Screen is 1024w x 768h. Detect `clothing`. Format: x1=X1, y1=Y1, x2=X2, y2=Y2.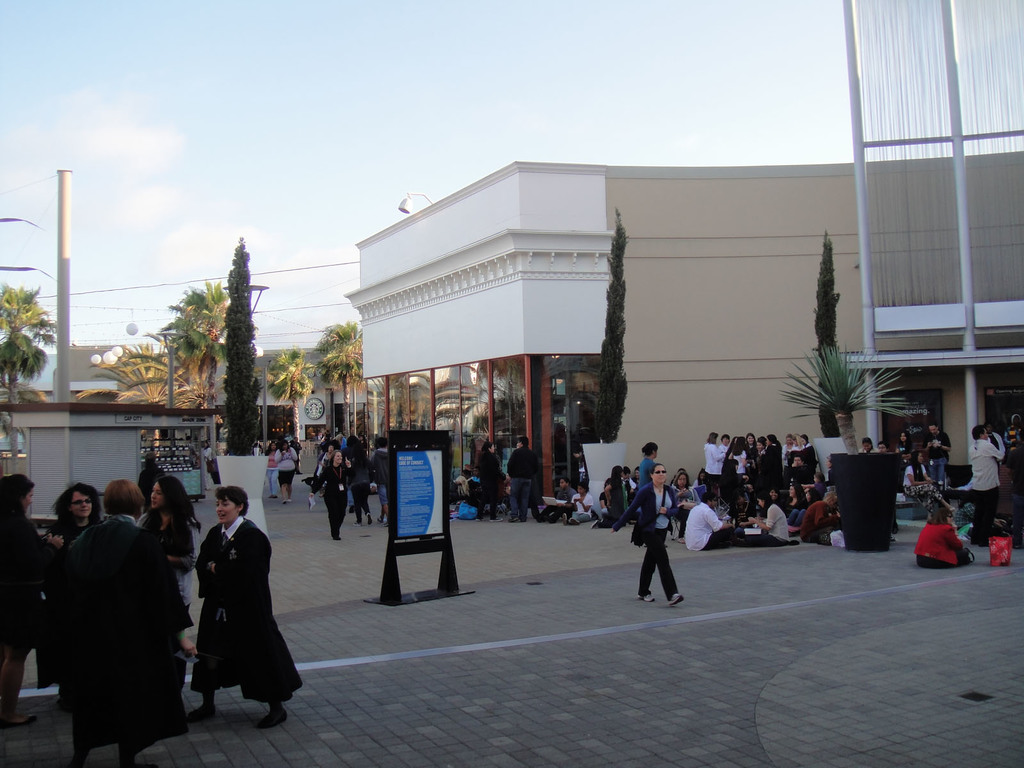
x1=646, y1=478, x2=679, y2=589.
